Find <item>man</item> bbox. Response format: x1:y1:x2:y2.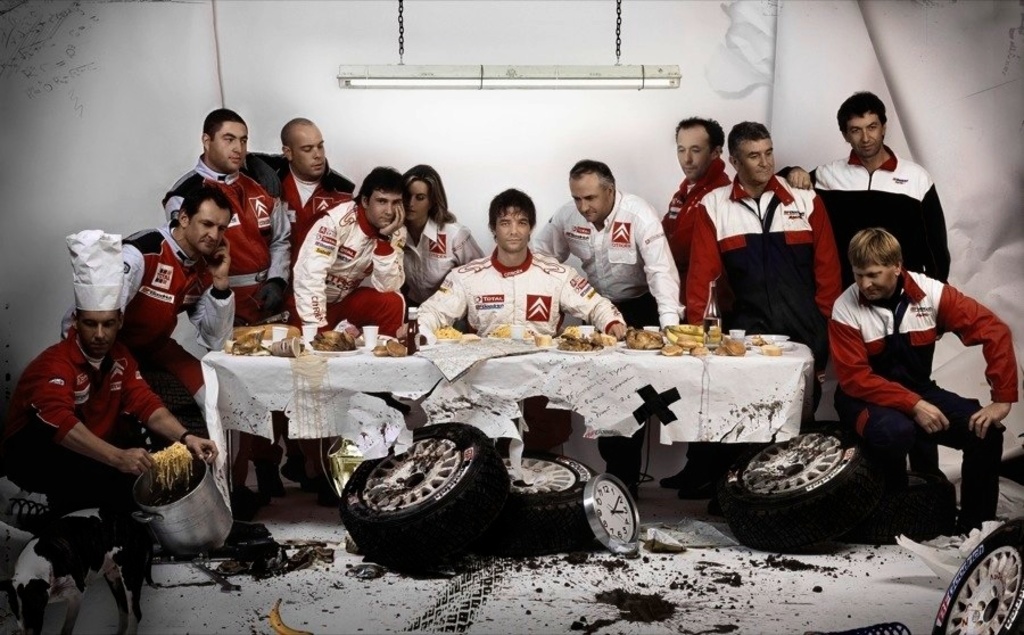
162:109:292:501.
